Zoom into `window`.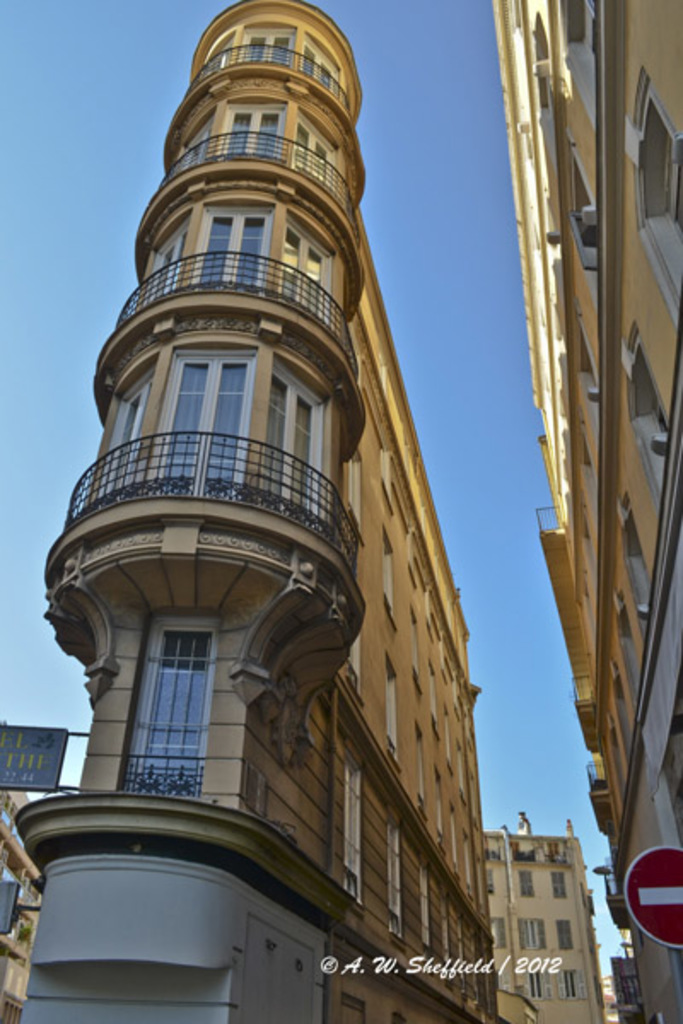
Zoom target: [336, 748, 367, 911].
